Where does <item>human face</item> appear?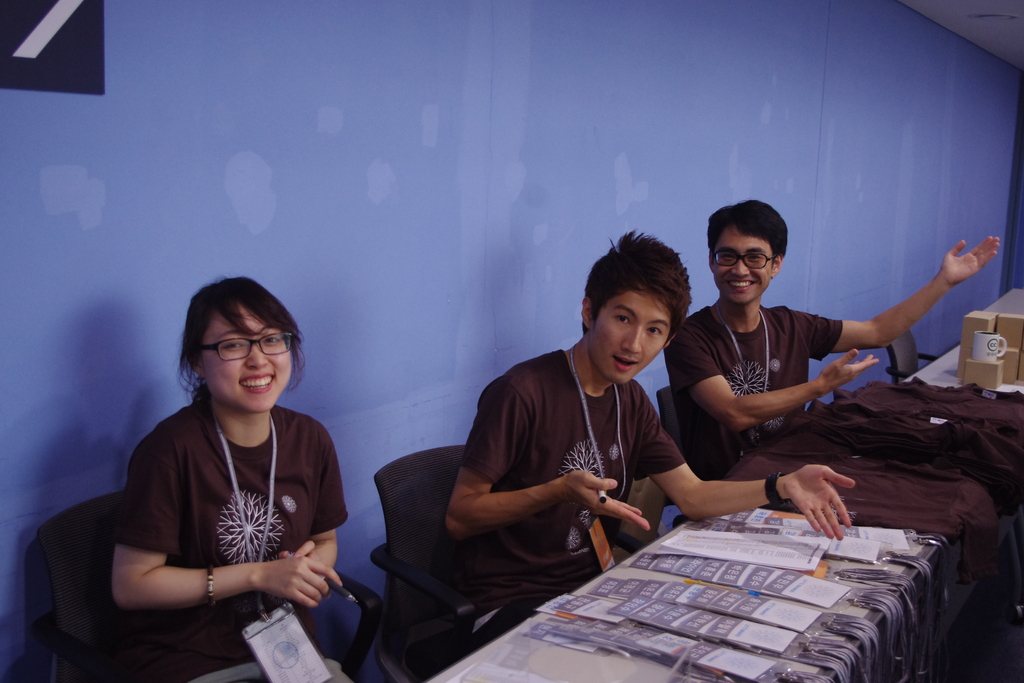
Appears at <region>202, 304, 289, 417</region>.
